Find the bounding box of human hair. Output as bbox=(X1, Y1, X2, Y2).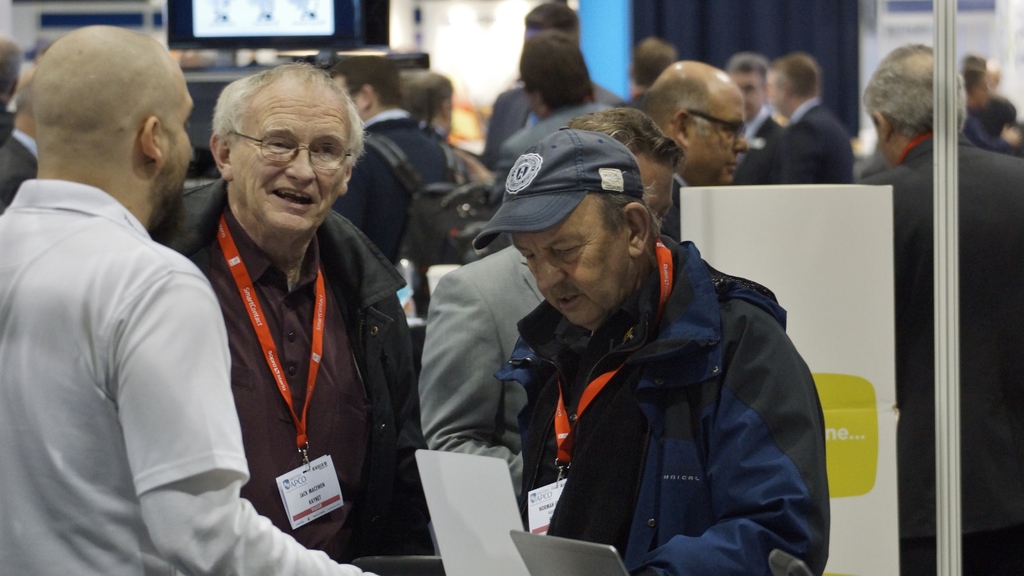
bbox=(400, 70, 452, 122).
